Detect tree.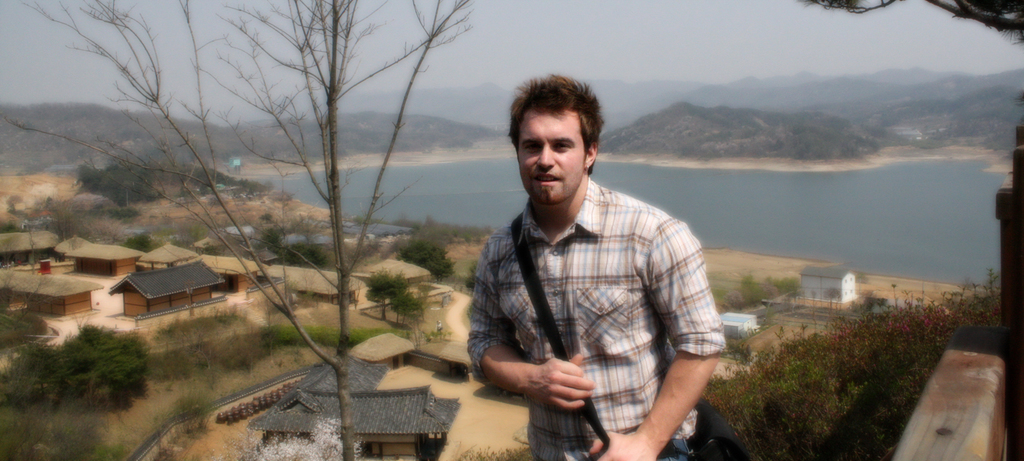
Detected at 696:263:1002:460.
